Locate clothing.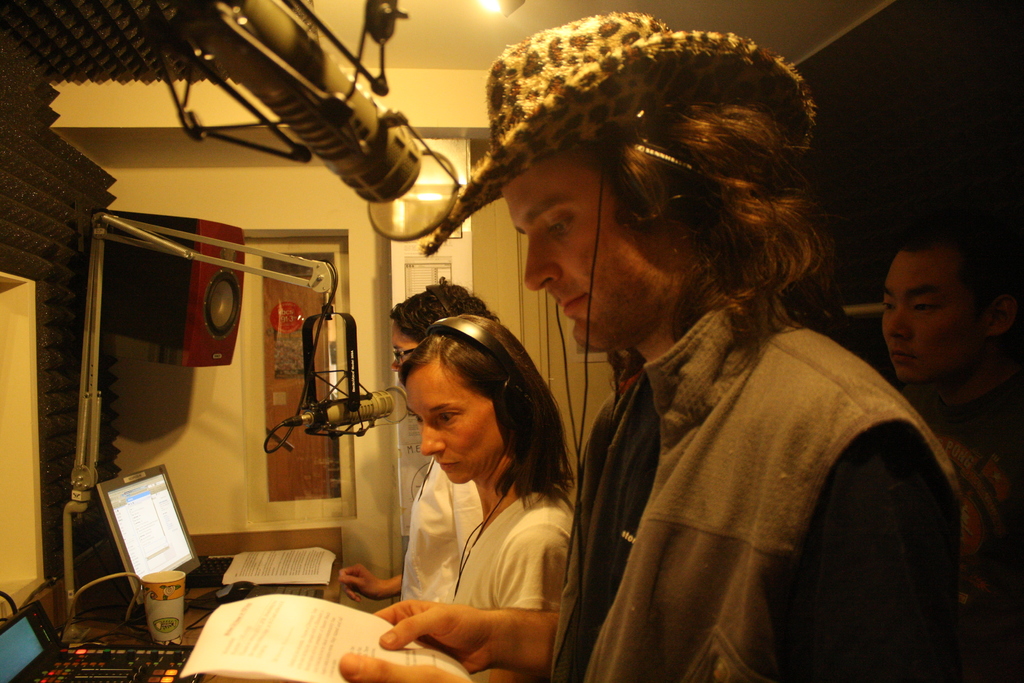
Bounding box: bbox=[907, 375, 1023, 682].
